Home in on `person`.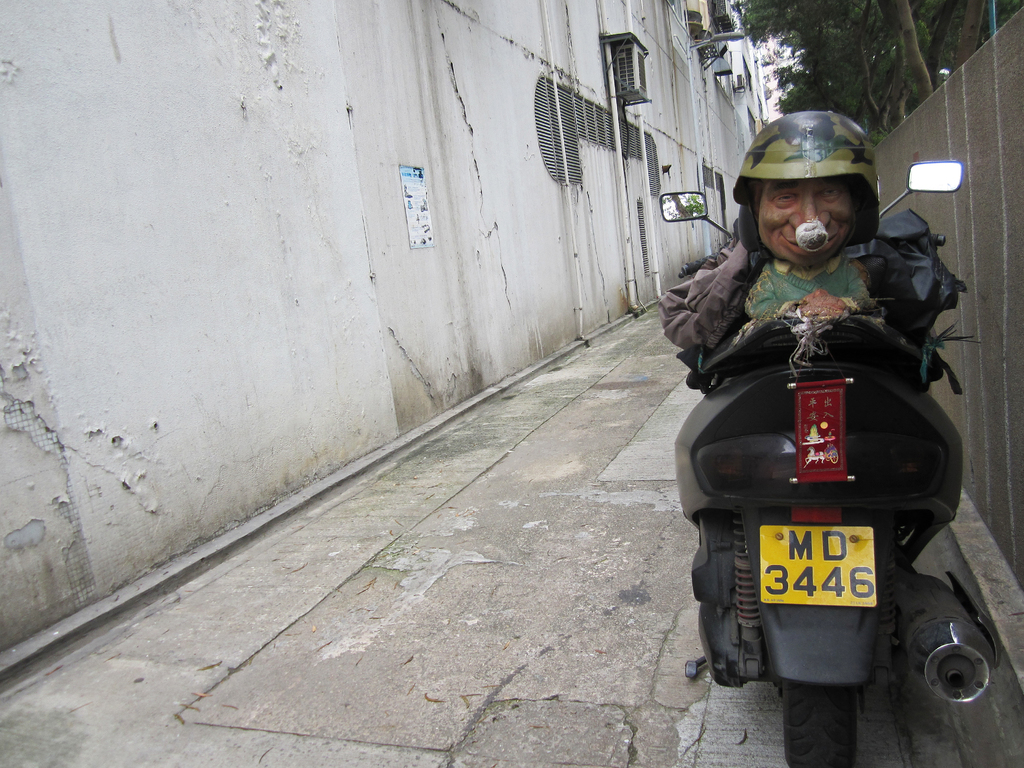
Homed in at x1=663 y1=131 x2=945 y2=445.
